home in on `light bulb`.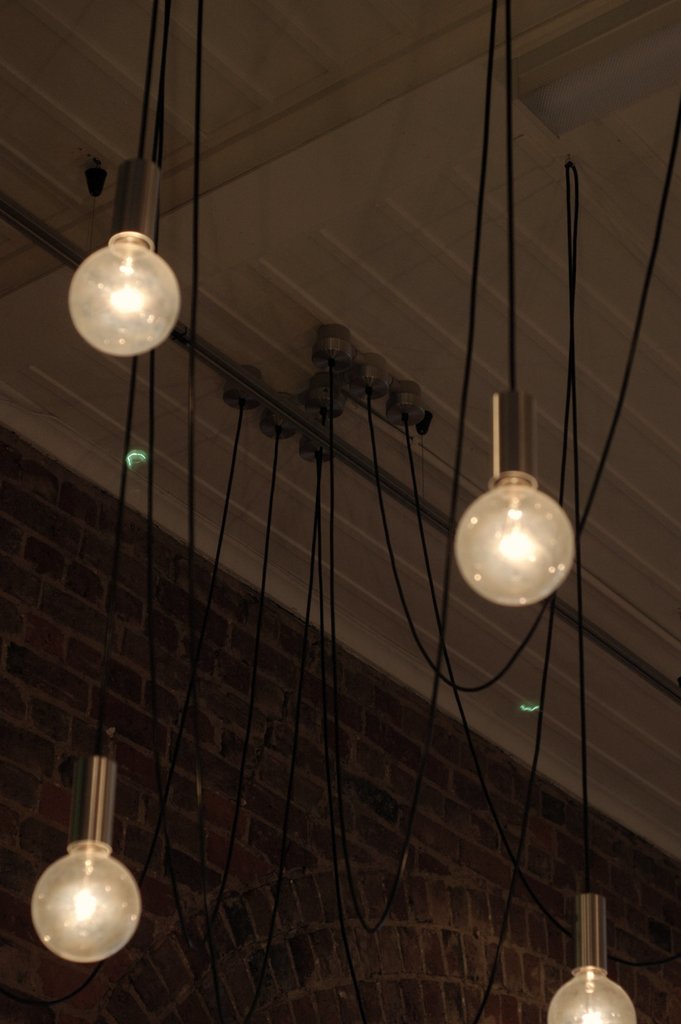
Homed in at l=454, t=391, r=580, b=608.
